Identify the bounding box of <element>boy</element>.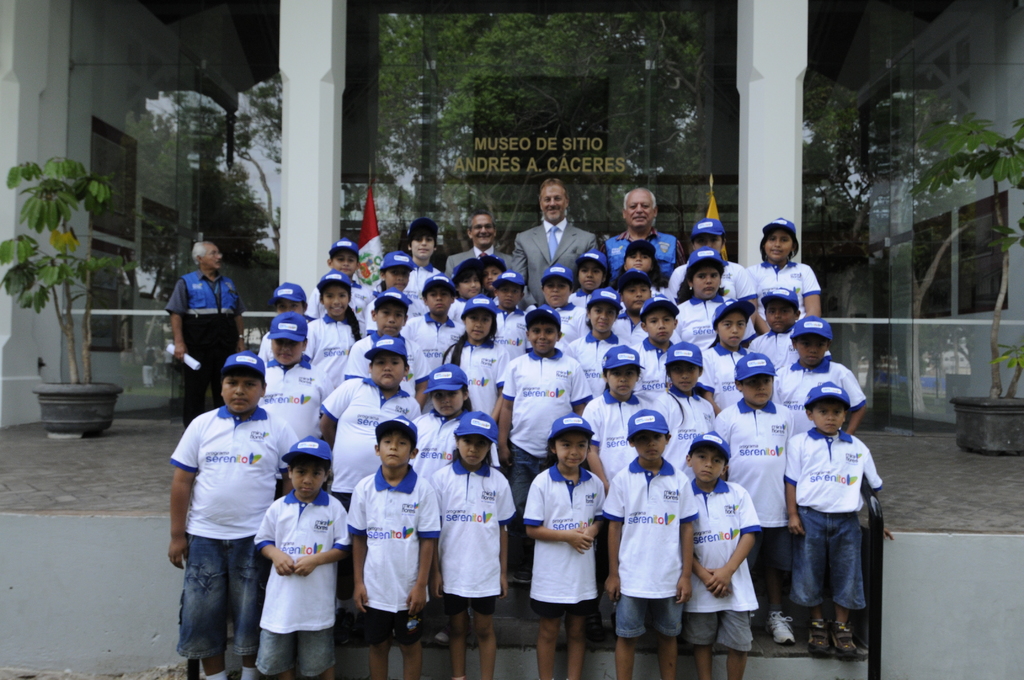
{"x1": 343, "y1": 418, "x2": 444, "y2": 679}.
